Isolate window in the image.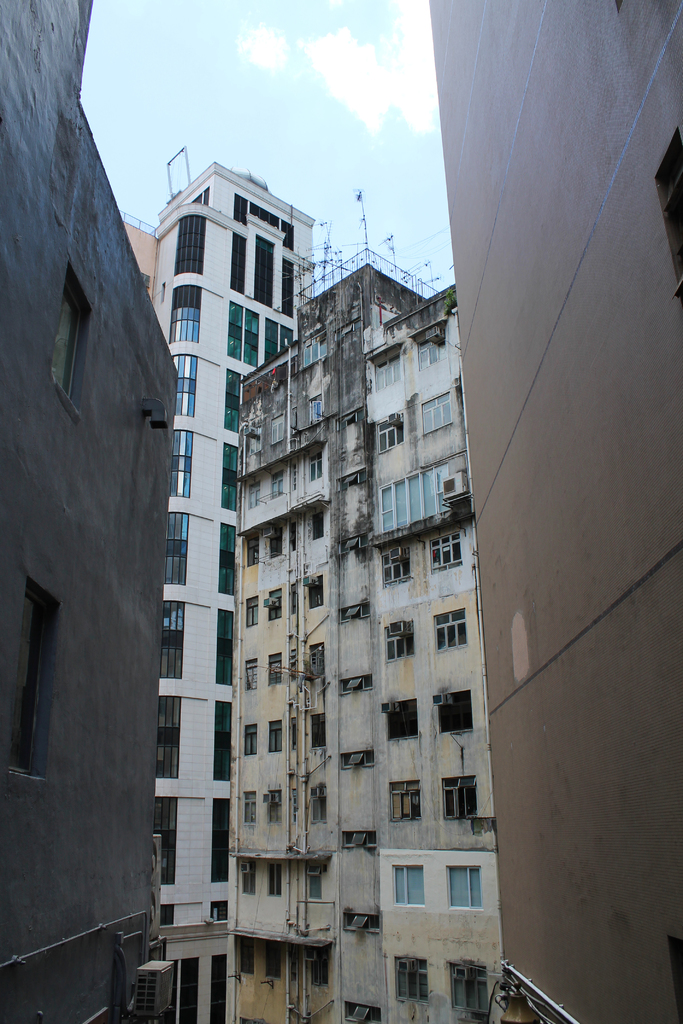
Isolated region: BBox(381, 547, 416, 588).
